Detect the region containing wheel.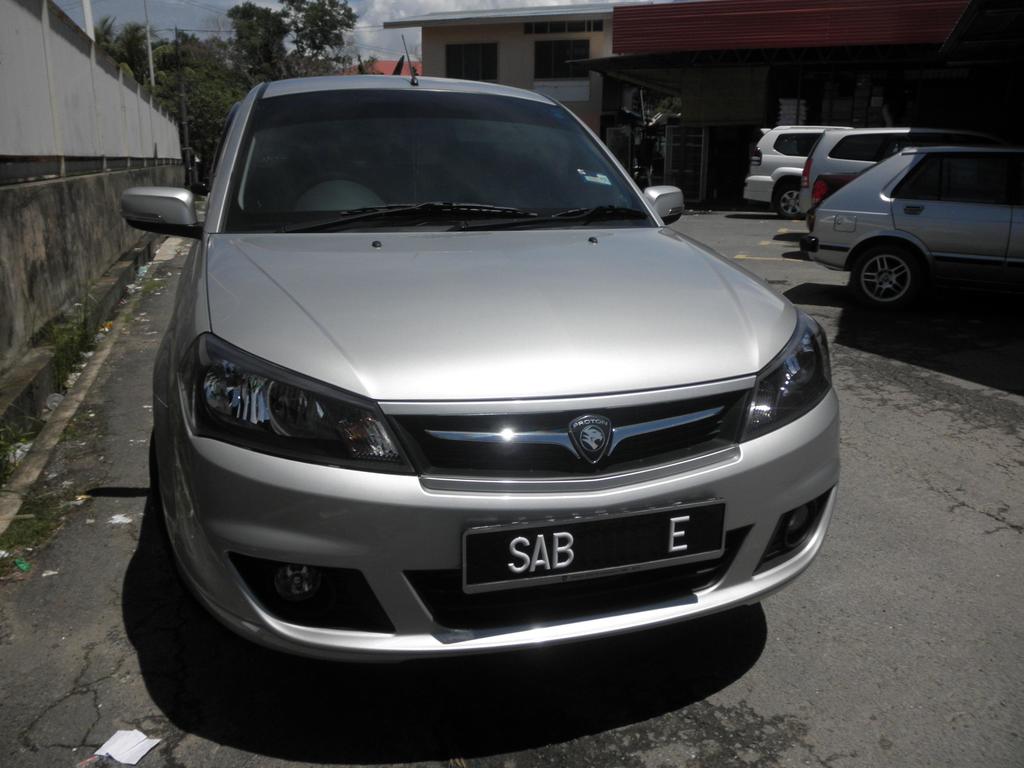
(864,246,909,307).
